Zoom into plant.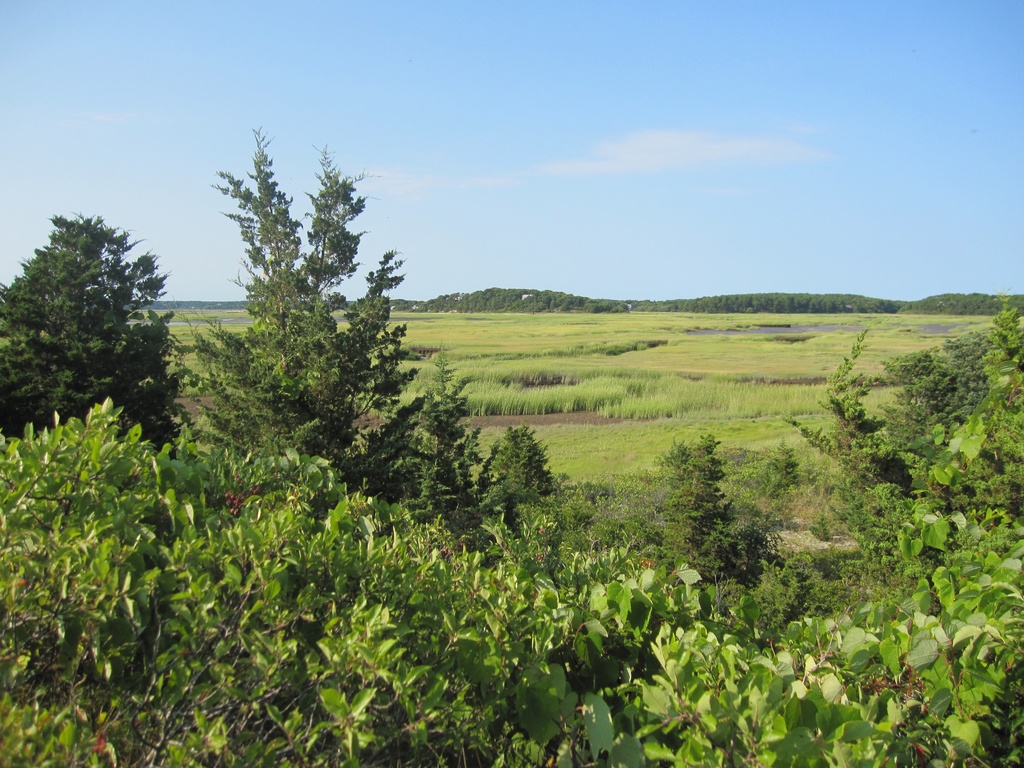
Zoom target: {"x1": 164, "y1": 120, "x2": 596, "y2": 565}.
